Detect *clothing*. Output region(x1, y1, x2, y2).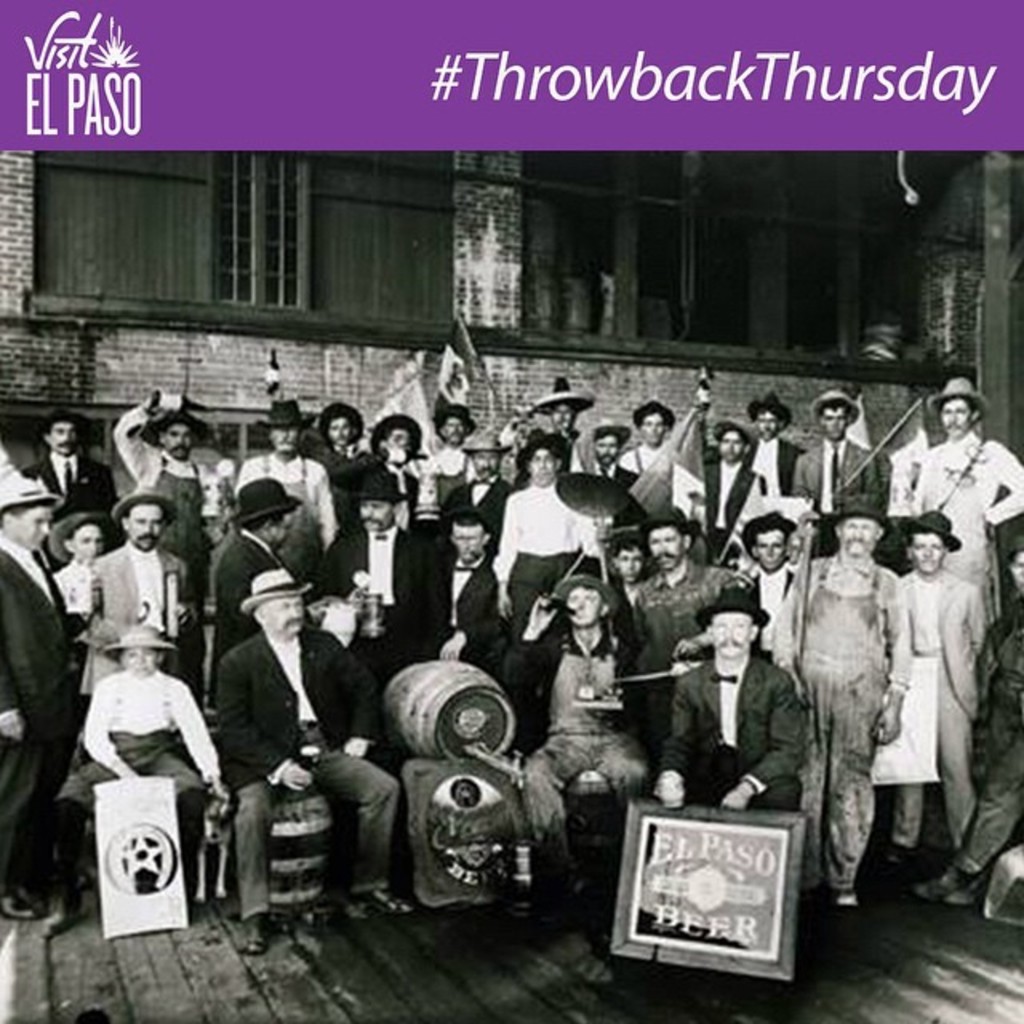
region(438, 477, 522, 550).
